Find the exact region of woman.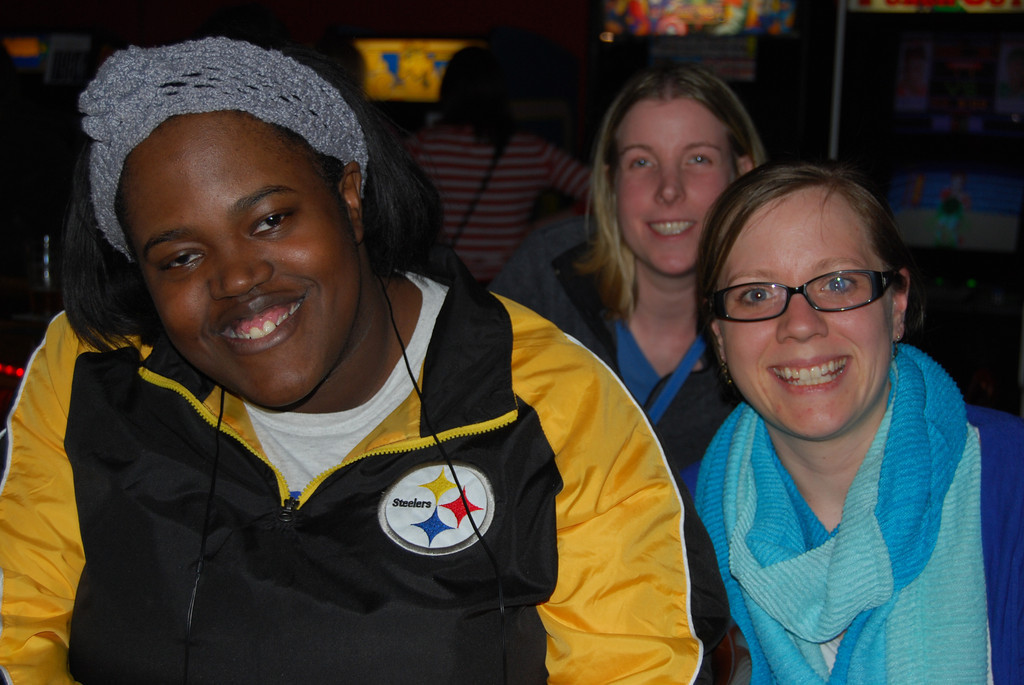
Exact region: x1=16 y1=38 x2=664 y2=679.
